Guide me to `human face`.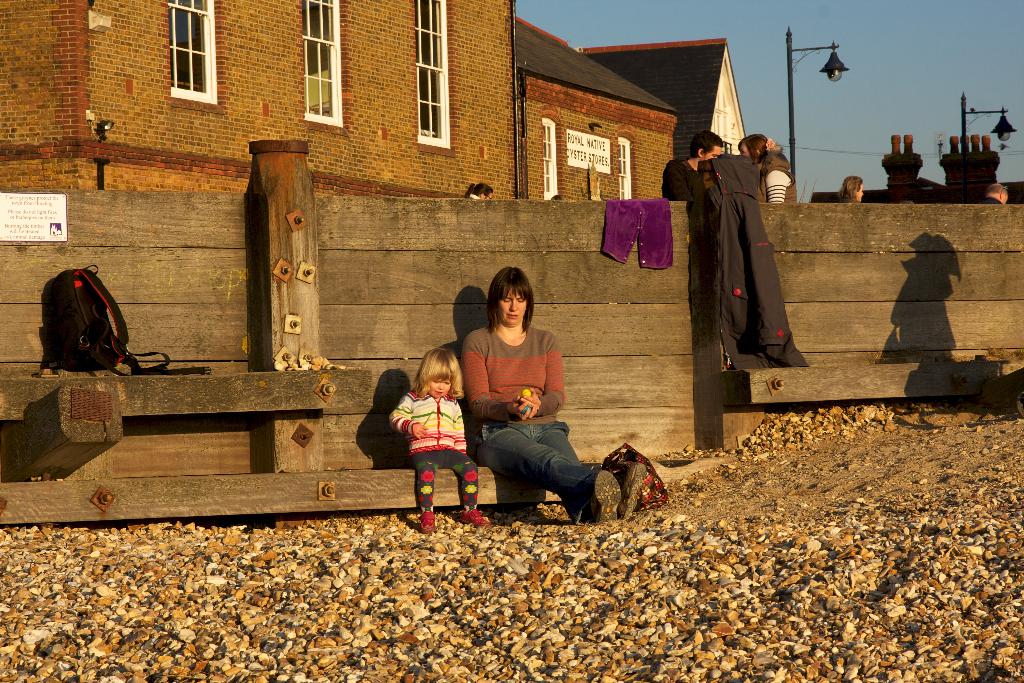
Guidance: <box>858,185,867,200</box>.
